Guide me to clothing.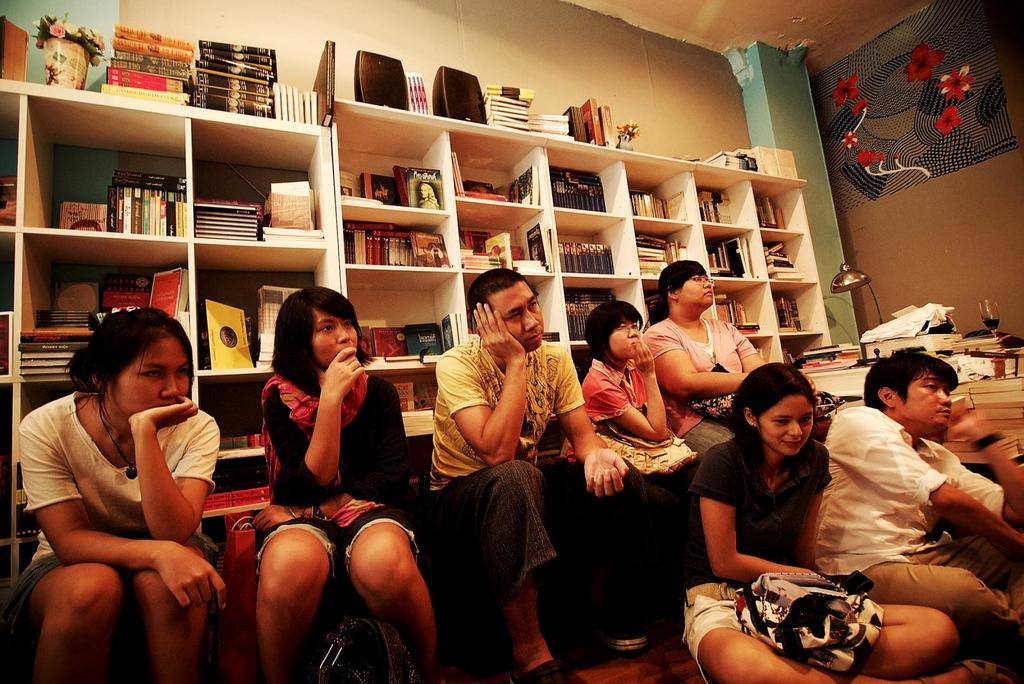
Guidance: {"left": 670, "top": 420, "right": 862, "bottom": 676}.
